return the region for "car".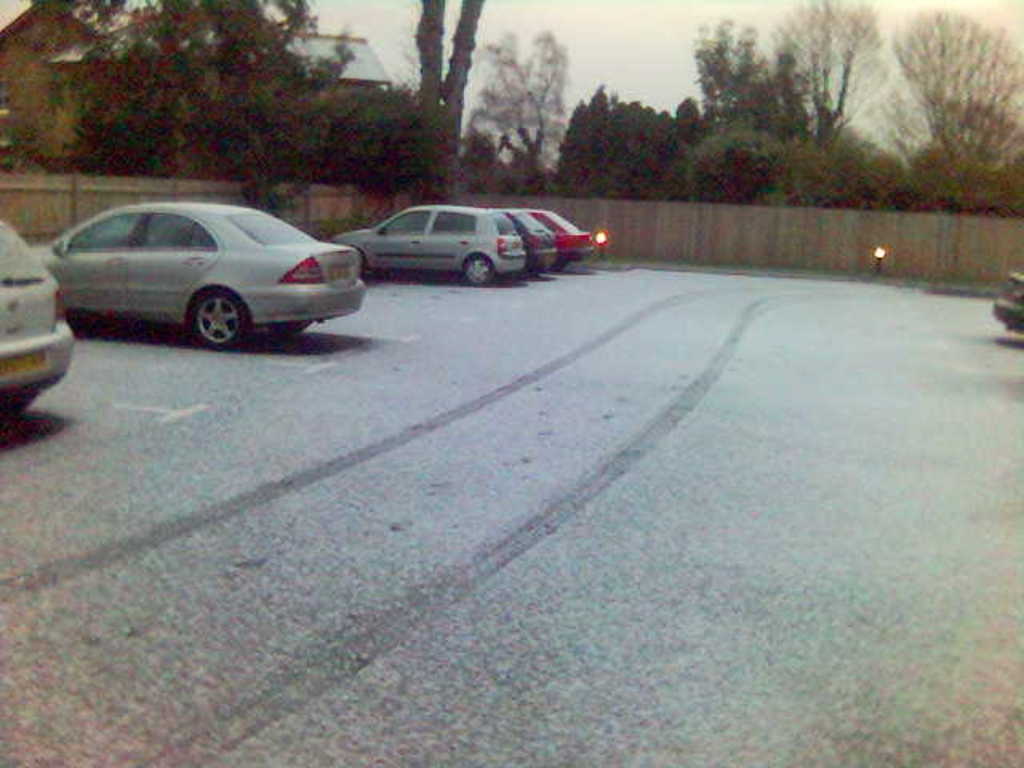
rect(526, 206, 597, 264).
